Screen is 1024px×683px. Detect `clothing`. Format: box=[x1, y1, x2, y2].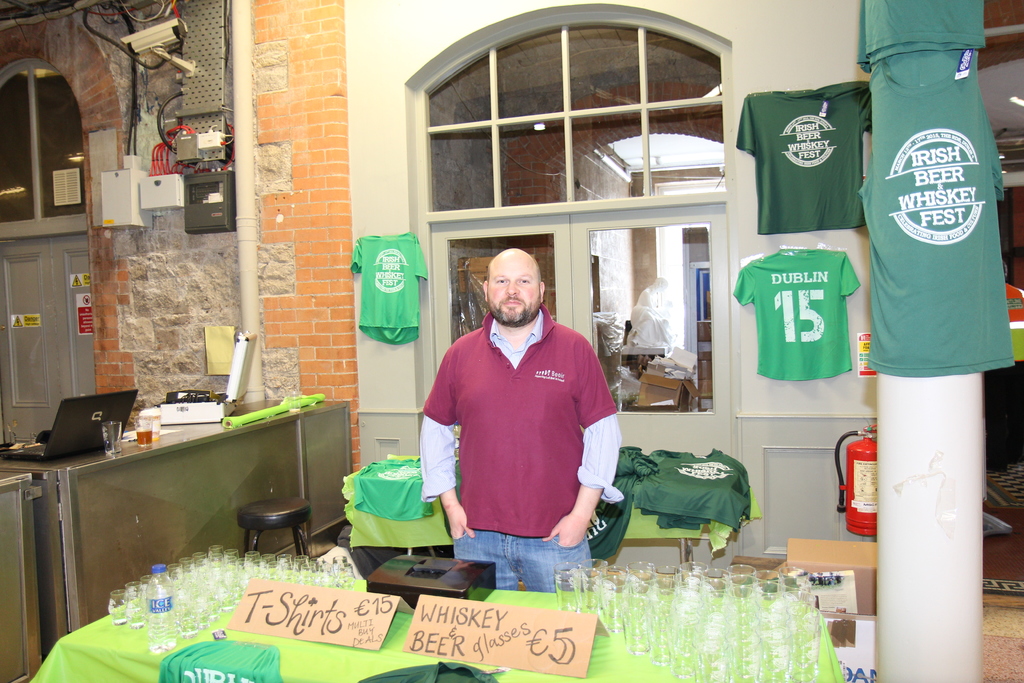
box=[350, 234, 429, 349].
